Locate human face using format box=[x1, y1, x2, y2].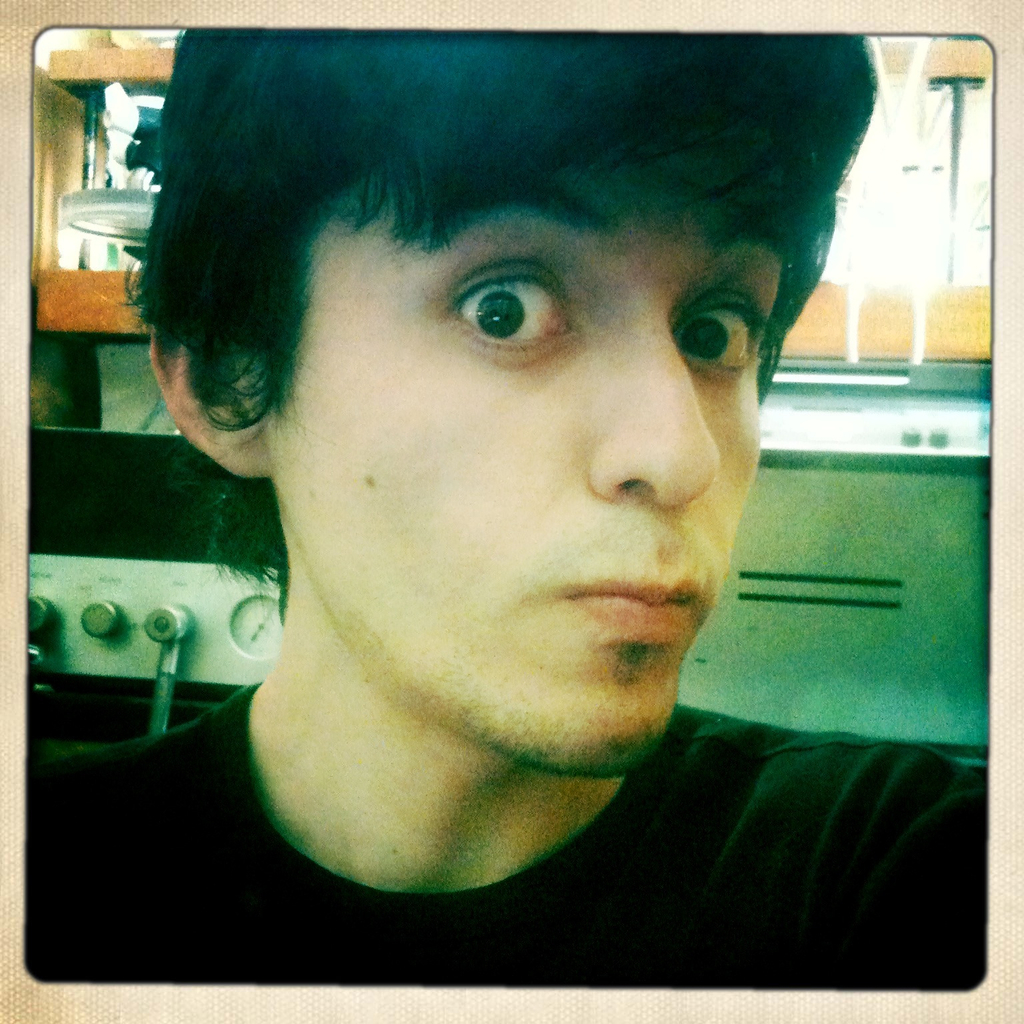
box=[265, 98, 820, 783].
